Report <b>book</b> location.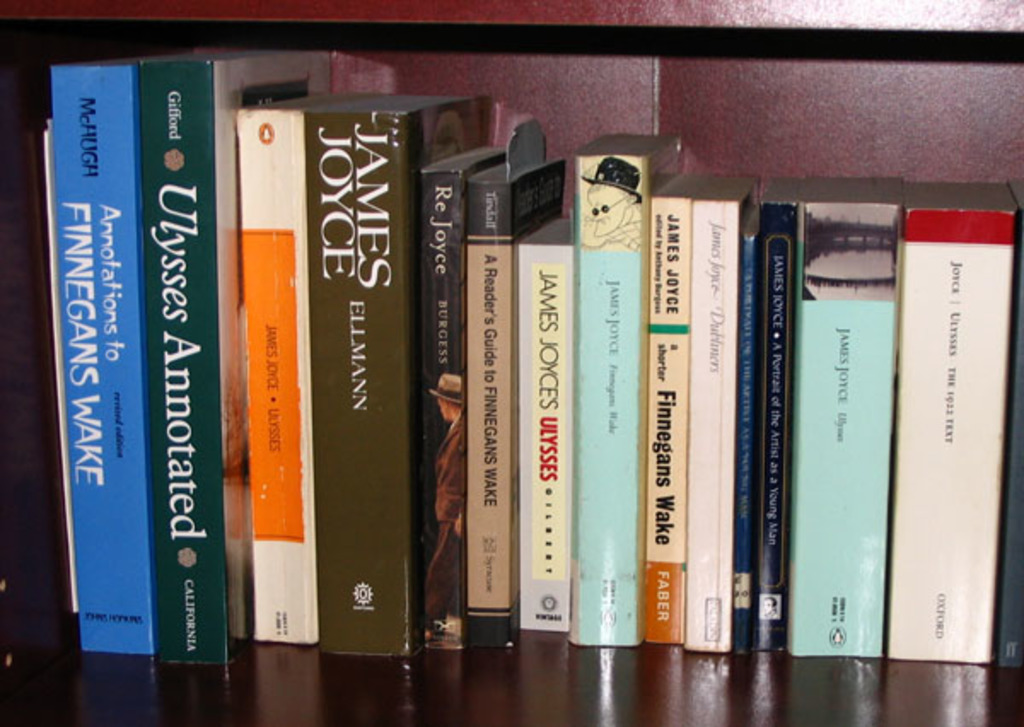
Report: locate(886, 183, 1007, 671).
